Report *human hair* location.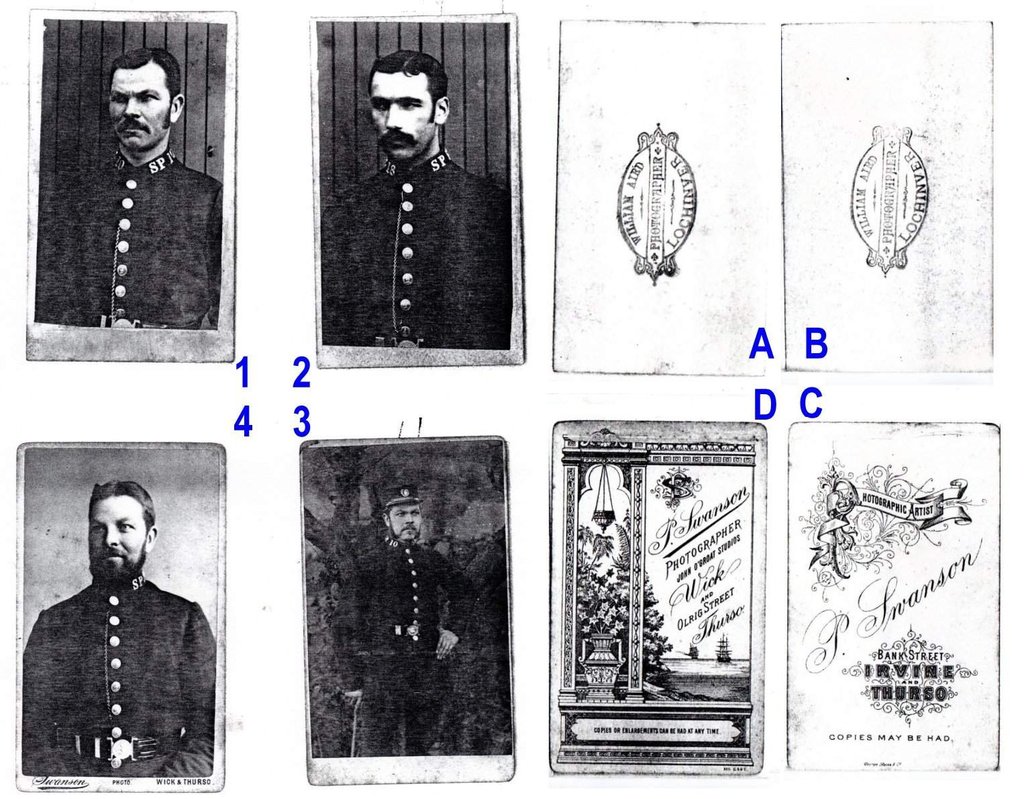
Report: 87:479:157:540.
